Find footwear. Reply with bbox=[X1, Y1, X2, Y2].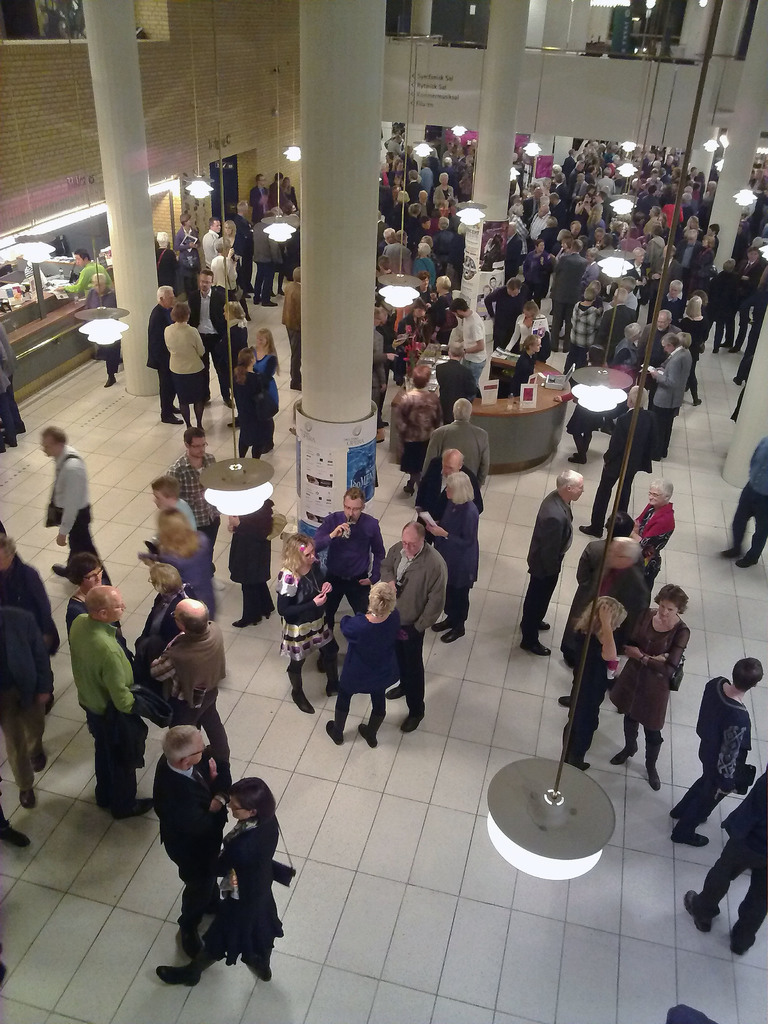
bbox=[728, 345, 742, 355].
